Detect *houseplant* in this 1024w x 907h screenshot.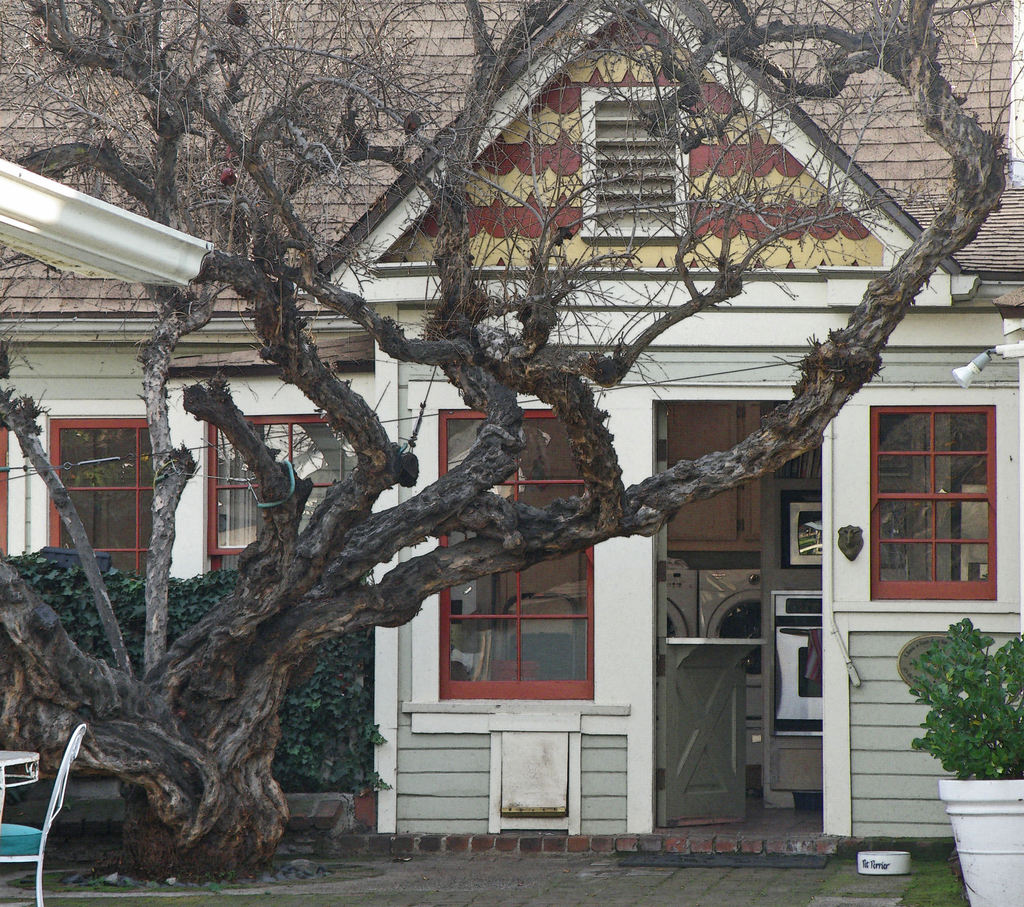
Detection: Rect(906, 616, 1023, 906).
